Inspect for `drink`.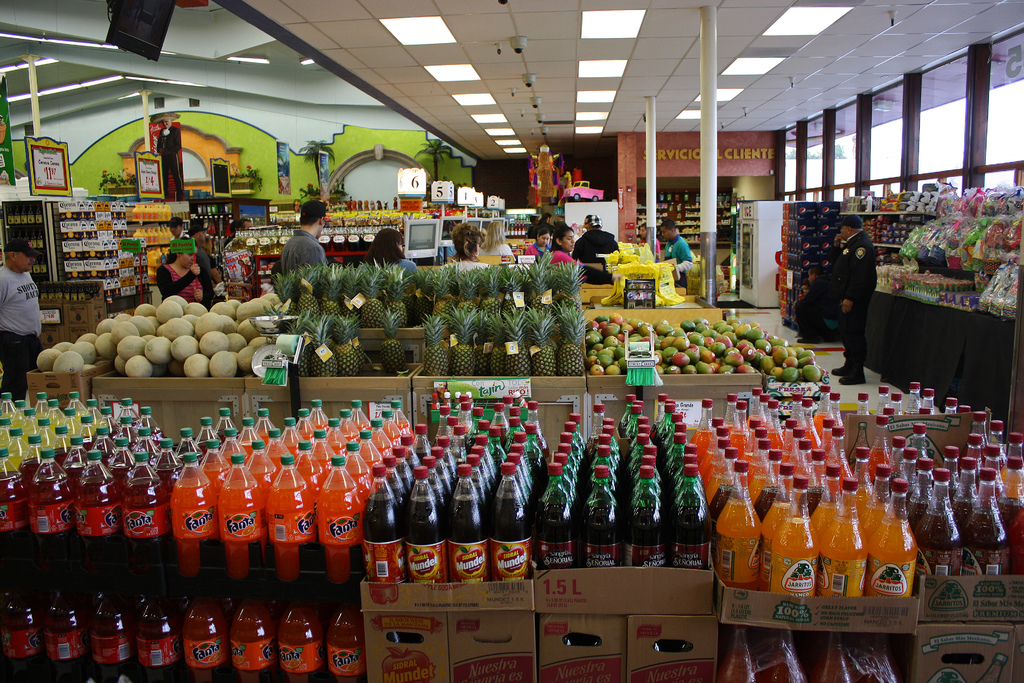
Inspection: {"left": 381, "top": 457, "right": 403, "bottom": 520}.
